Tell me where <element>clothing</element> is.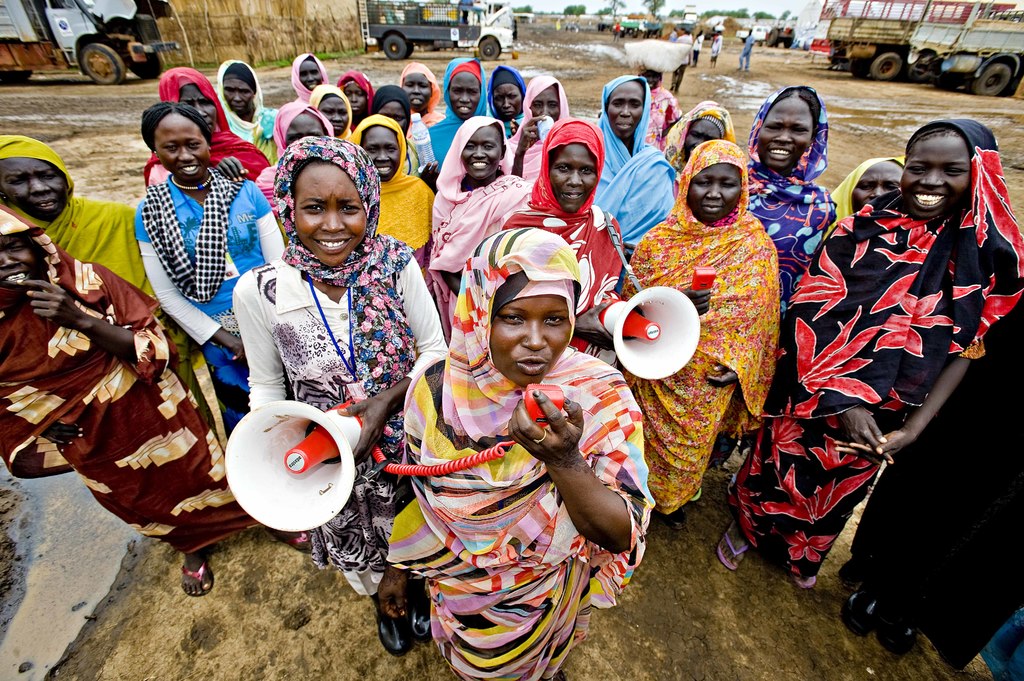
<element>clothing</element> is at [x1=312, y1=87, x2=353, y2=138].
